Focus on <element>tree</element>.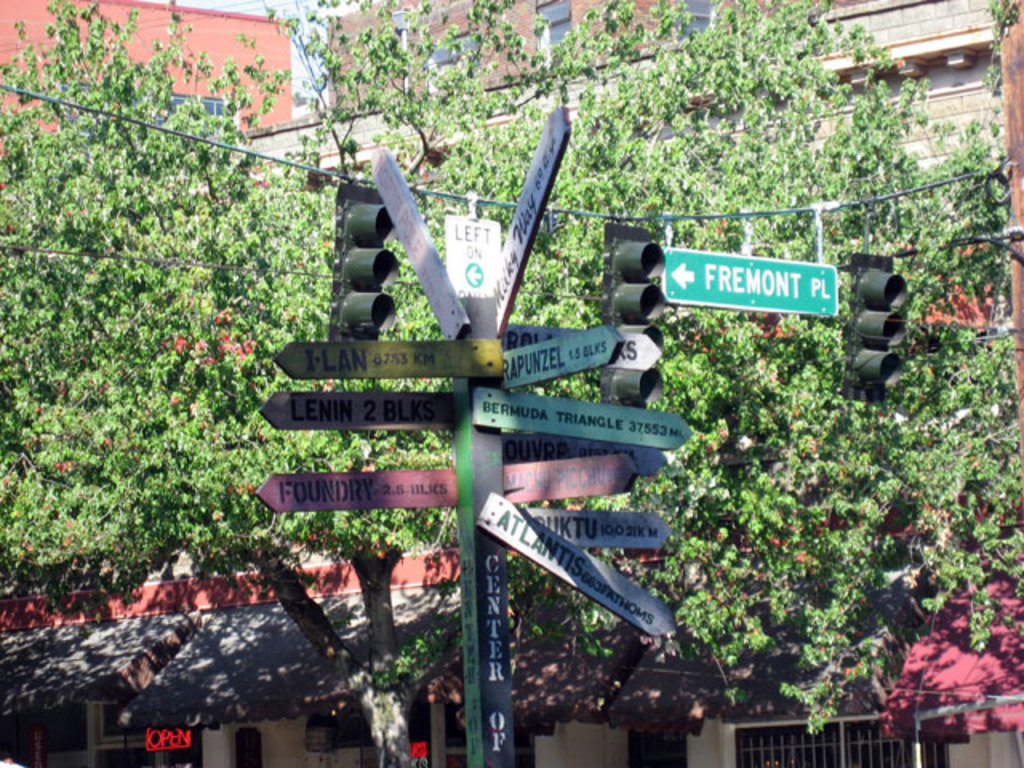
Focused at <box>0,0,1022,766</box>.
